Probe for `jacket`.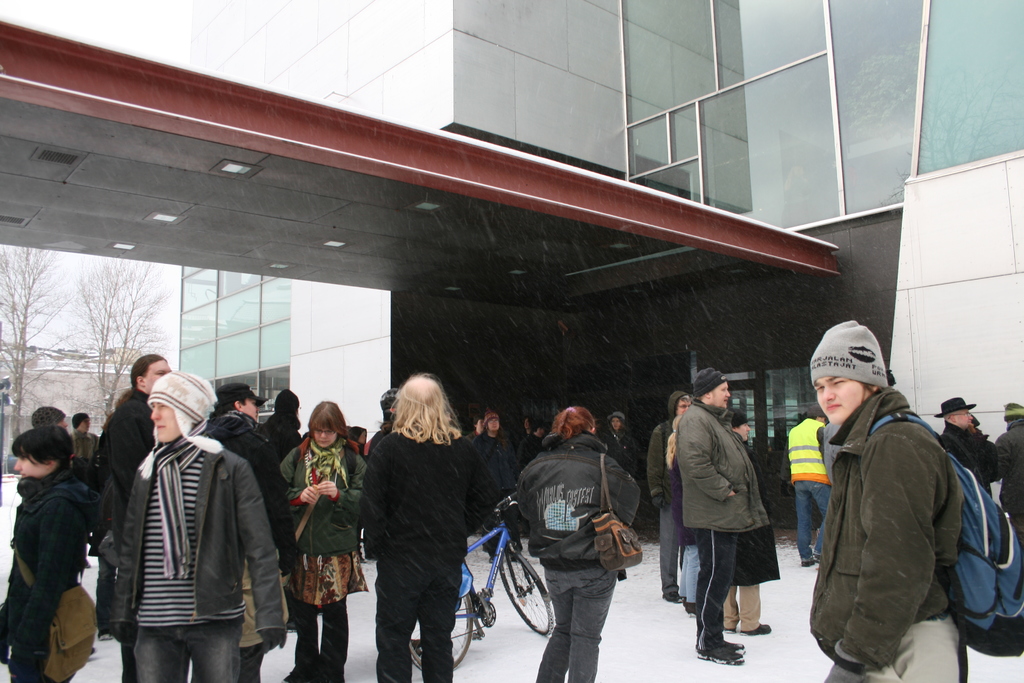
Probe result: (x1=801, y1=352, x2=996, y2=662).
